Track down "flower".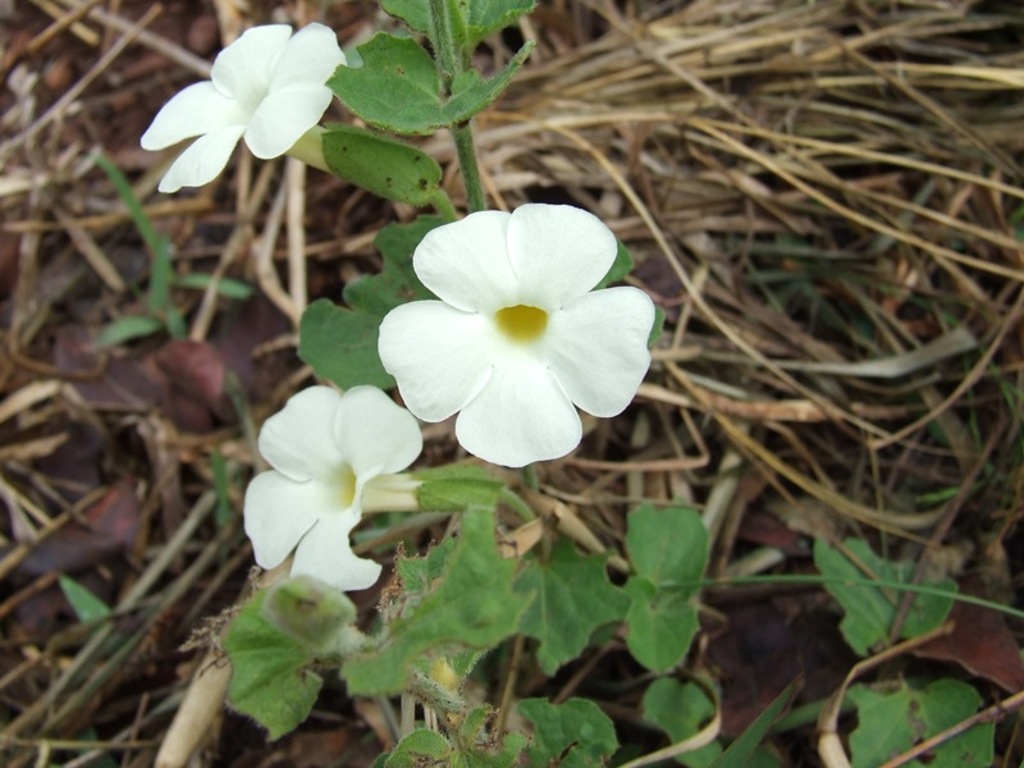
Tracked to <box>140,19,348,192</box>.
